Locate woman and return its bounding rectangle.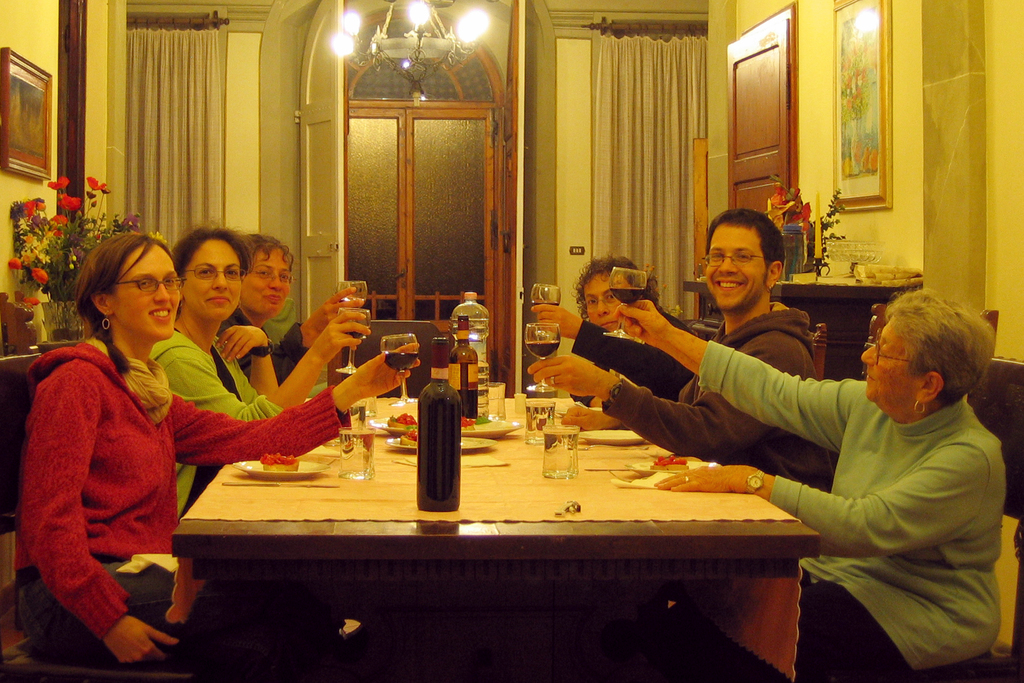
region(18, 226, 436, 679).
